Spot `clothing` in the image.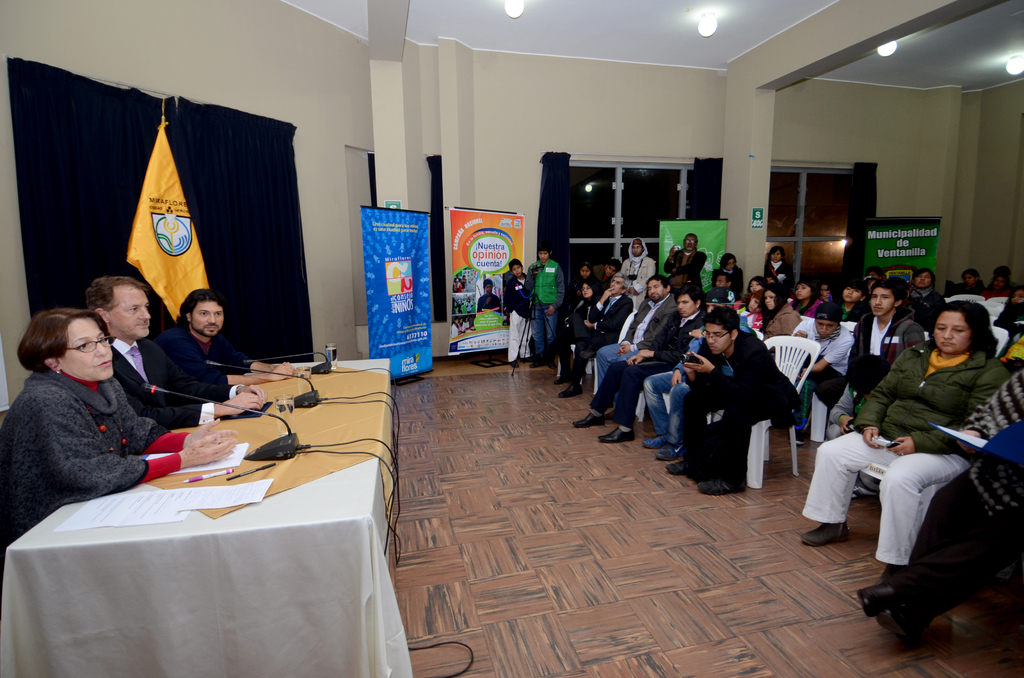
`clothing` found at [left=791, top=315, right=850, bottom=412].
